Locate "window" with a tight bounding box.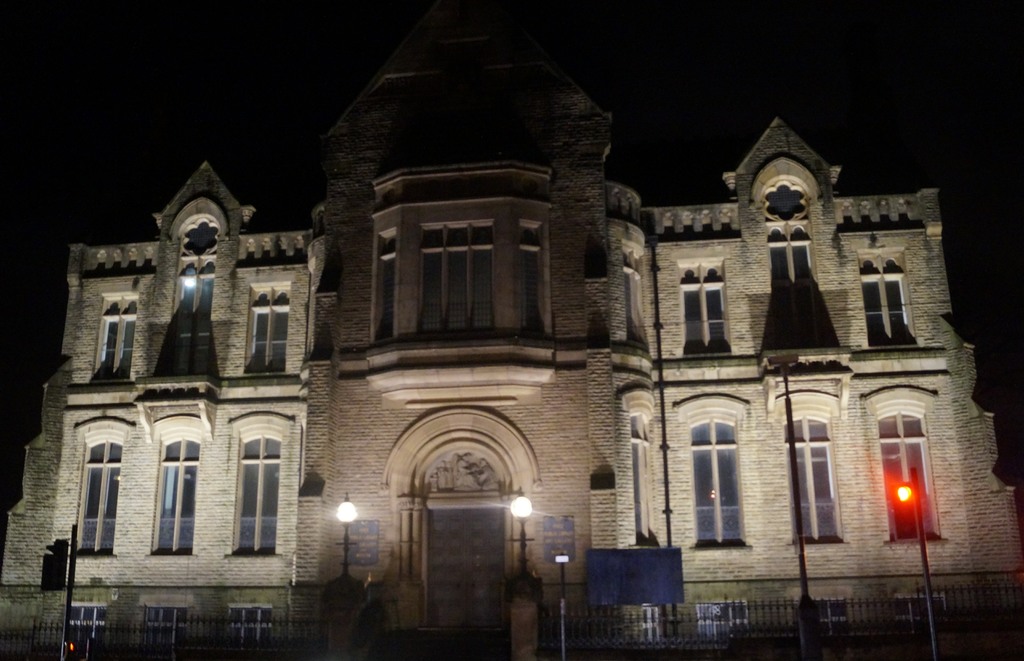
<box>225,428,276,561</box>.
